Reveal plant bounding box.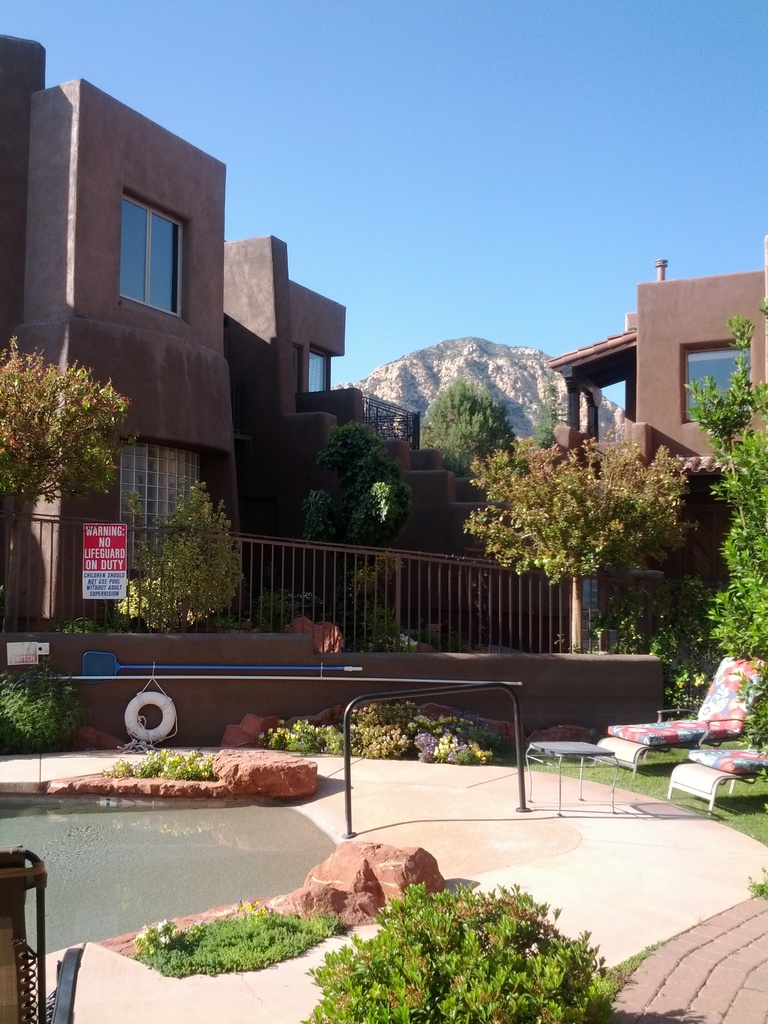
Revealed: rect(347, 604, 419, 655).
